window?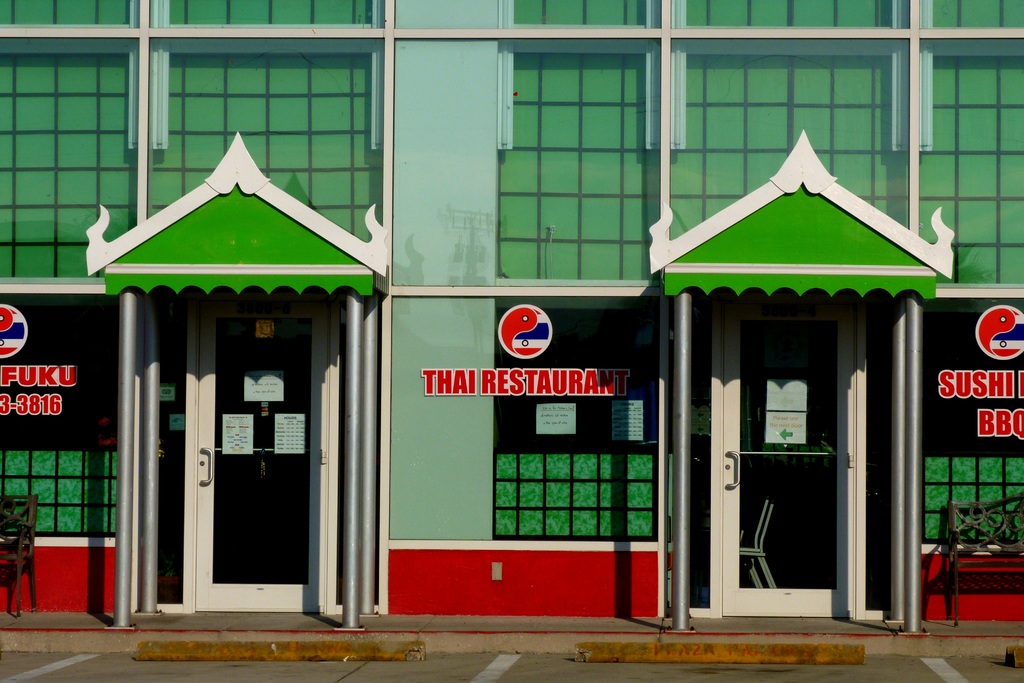
box(934, 3, 1016, 31)
